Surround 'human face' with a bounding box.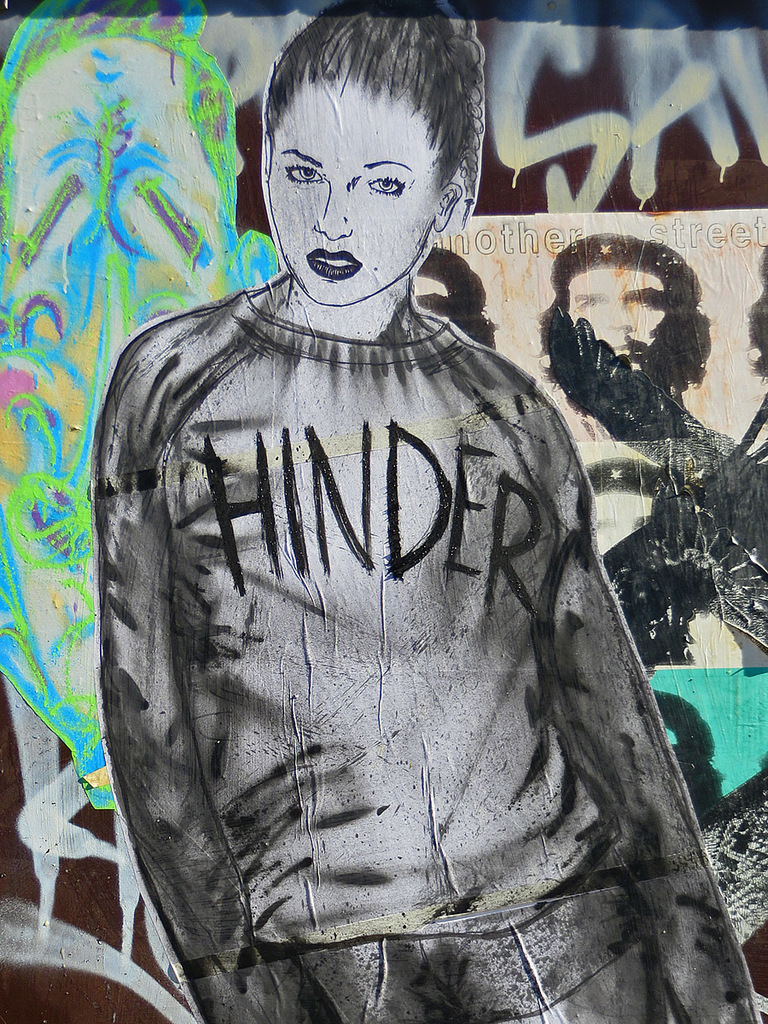
(268, 80, 439, 308).
